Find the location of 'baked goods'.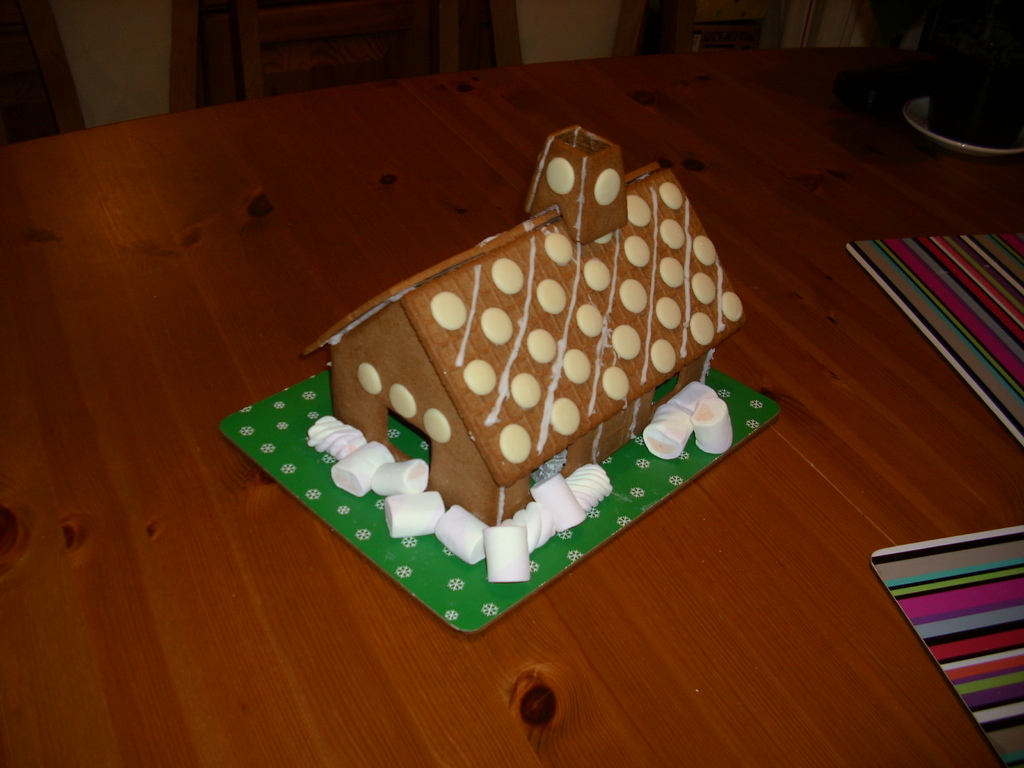
Location: x1=258 y1=166 x2=772 y2=577.
